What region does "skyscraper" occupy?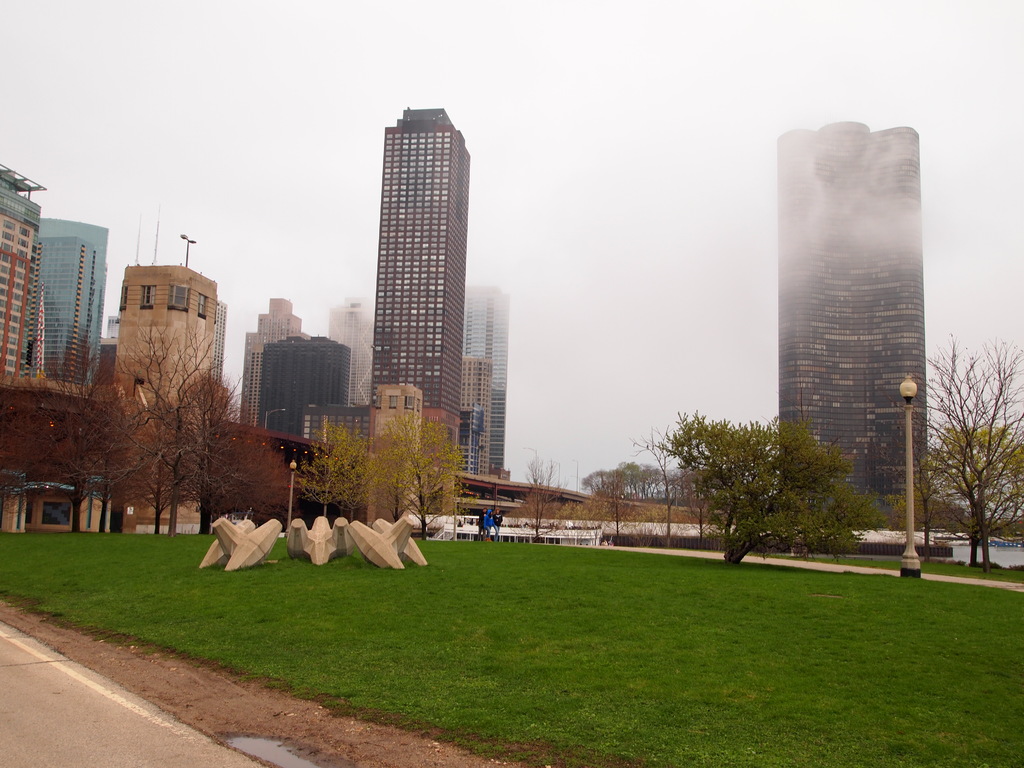
left=0, top=164, right=53, bottom=394.
